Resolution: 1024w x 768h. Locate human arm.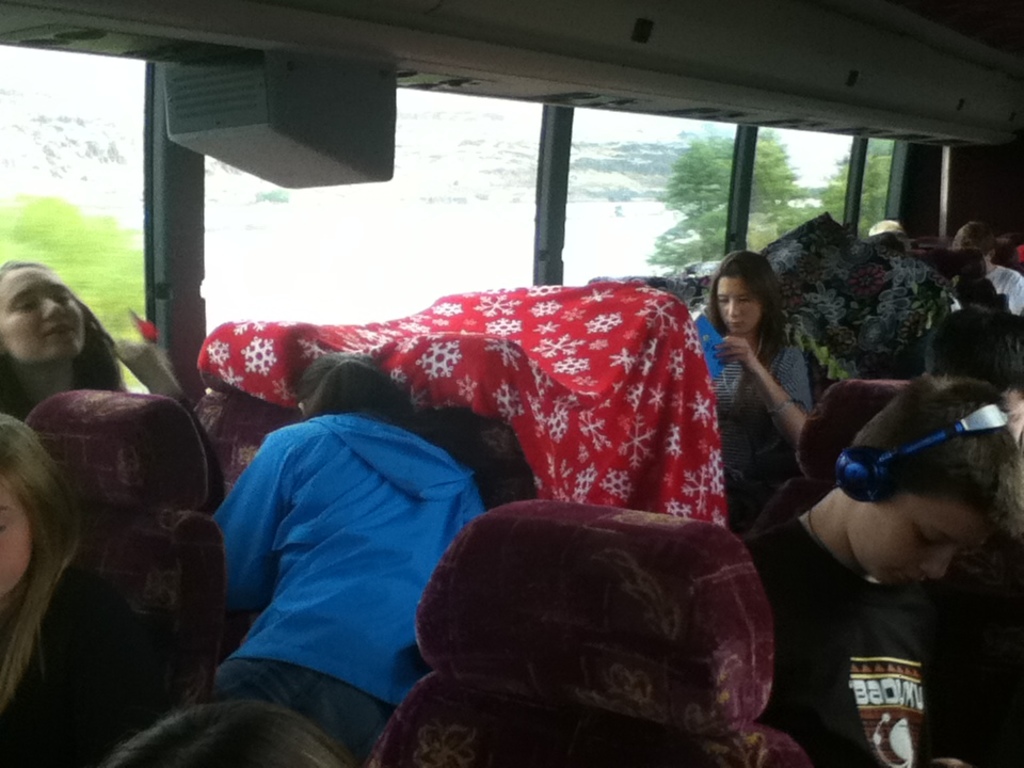
l=733, t=352, r=826, b=463.
